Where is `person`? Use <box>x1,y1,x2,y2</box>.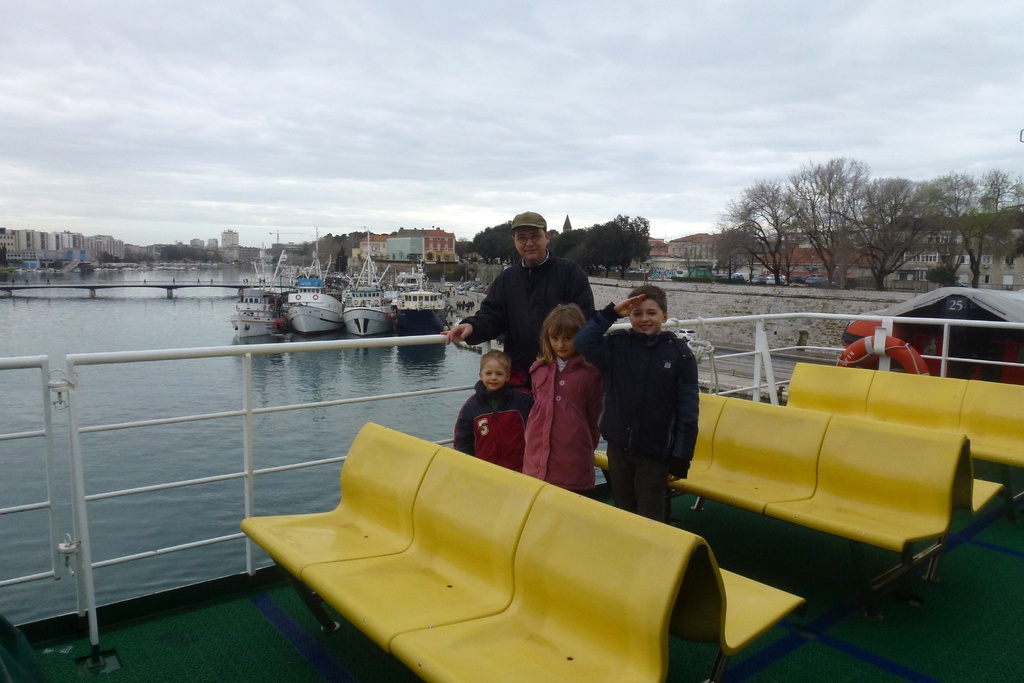
<box>452,354,538,468</box>.
